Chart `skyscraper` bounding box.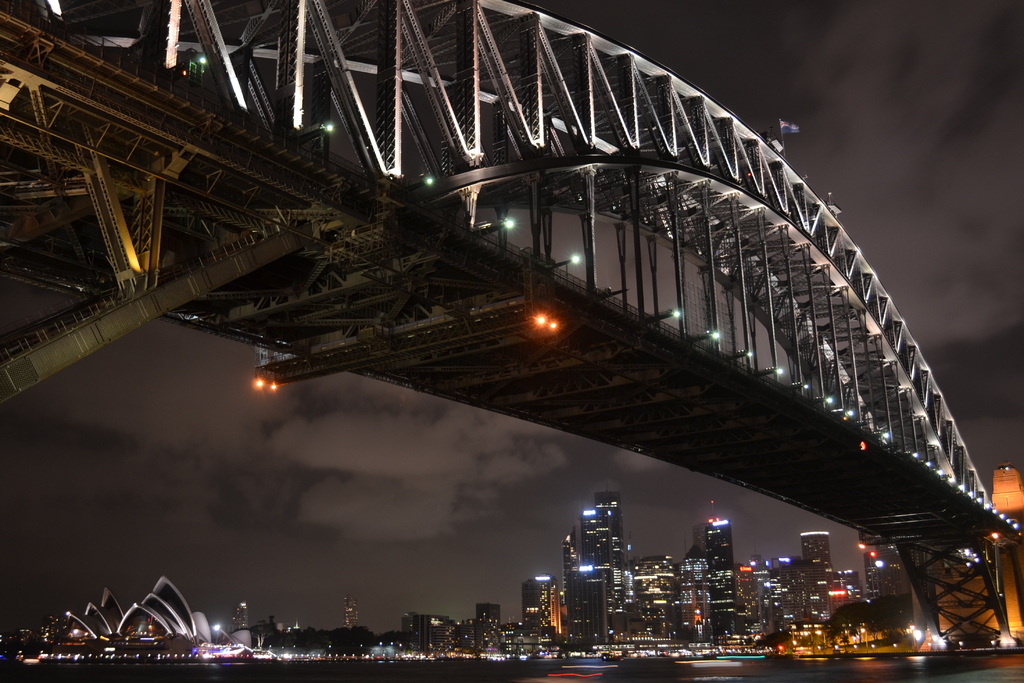
Charted: 516,574,552,643.
